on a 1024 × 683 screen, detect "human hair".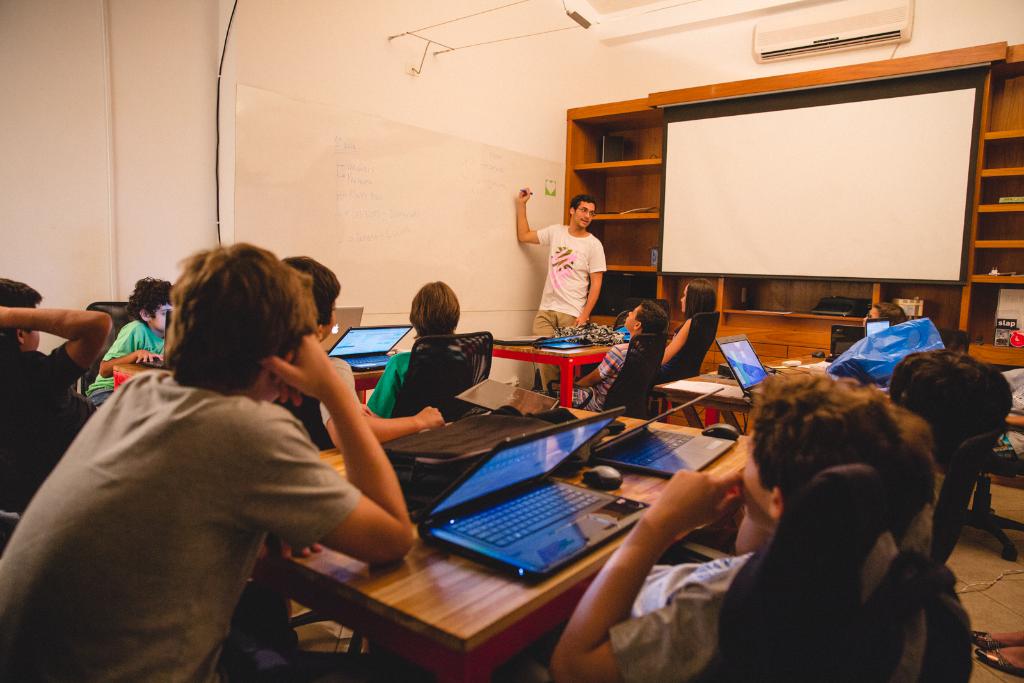
[280,253,344,326].
